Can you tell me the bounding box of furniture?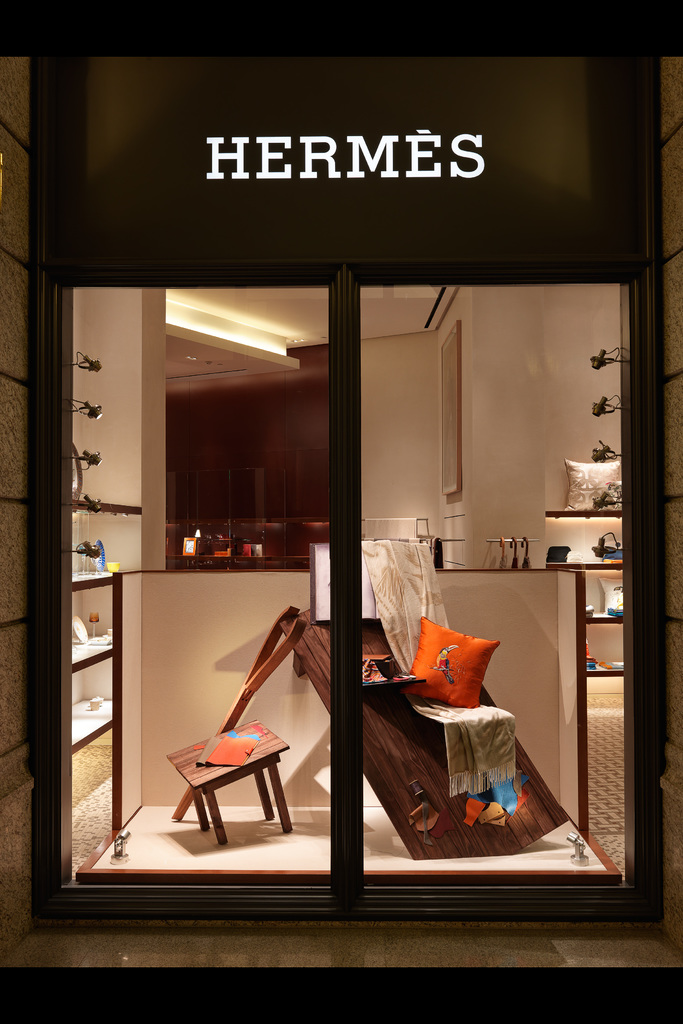
167/608/571/856.
